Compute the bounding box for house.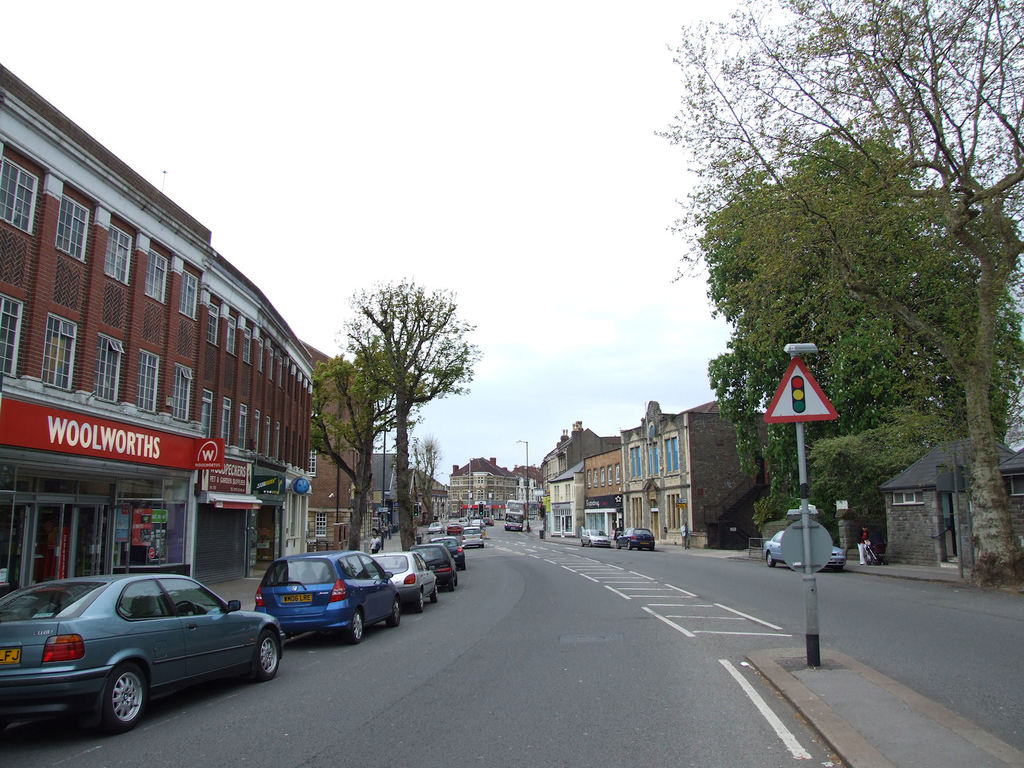
locate(867, 439, 988, 546).
